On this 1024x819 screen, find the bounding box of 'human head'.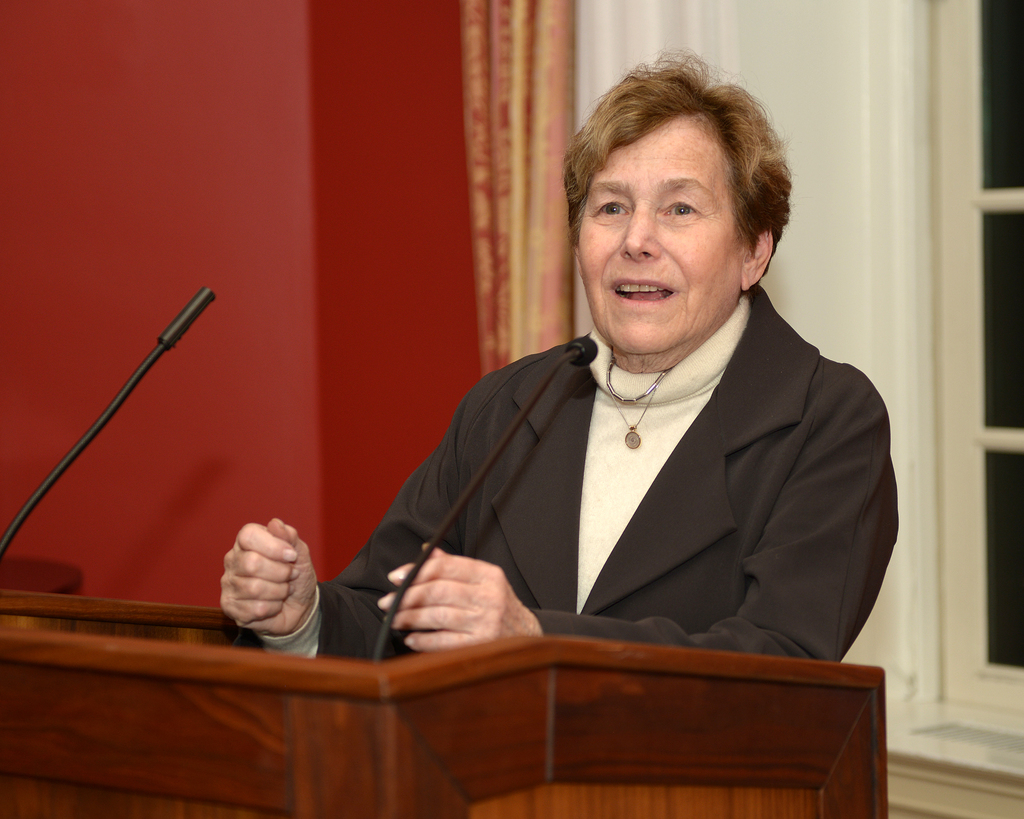
Bounding box: (557,39,792,373).
